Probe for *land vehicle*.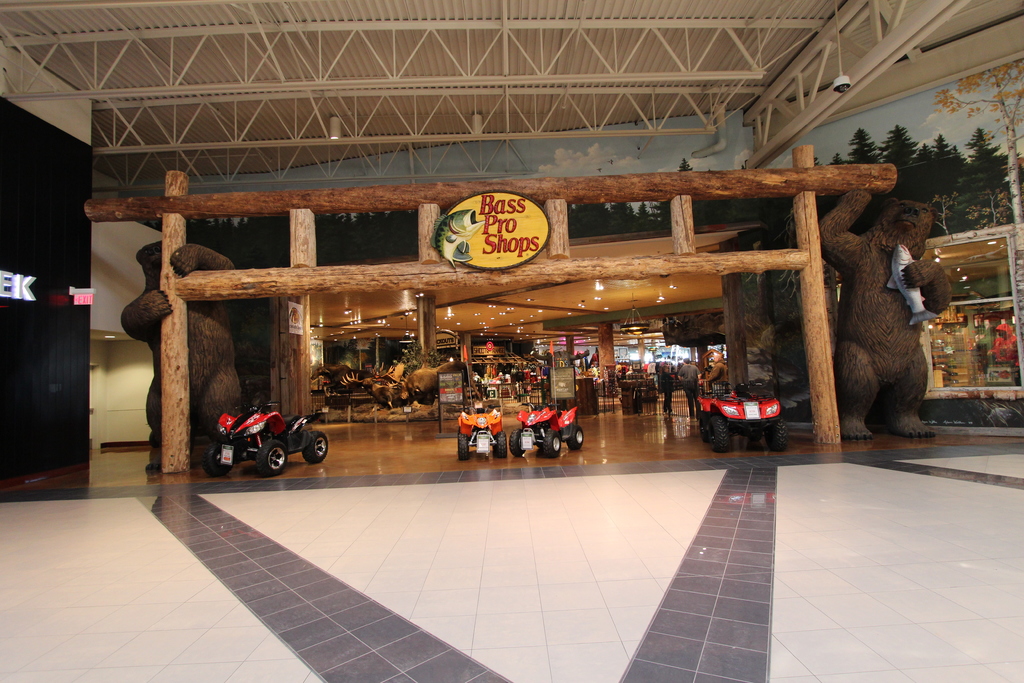
Probe result: {"x1": 694, "y1": 388, "x2": 788, "y2": 457}.
